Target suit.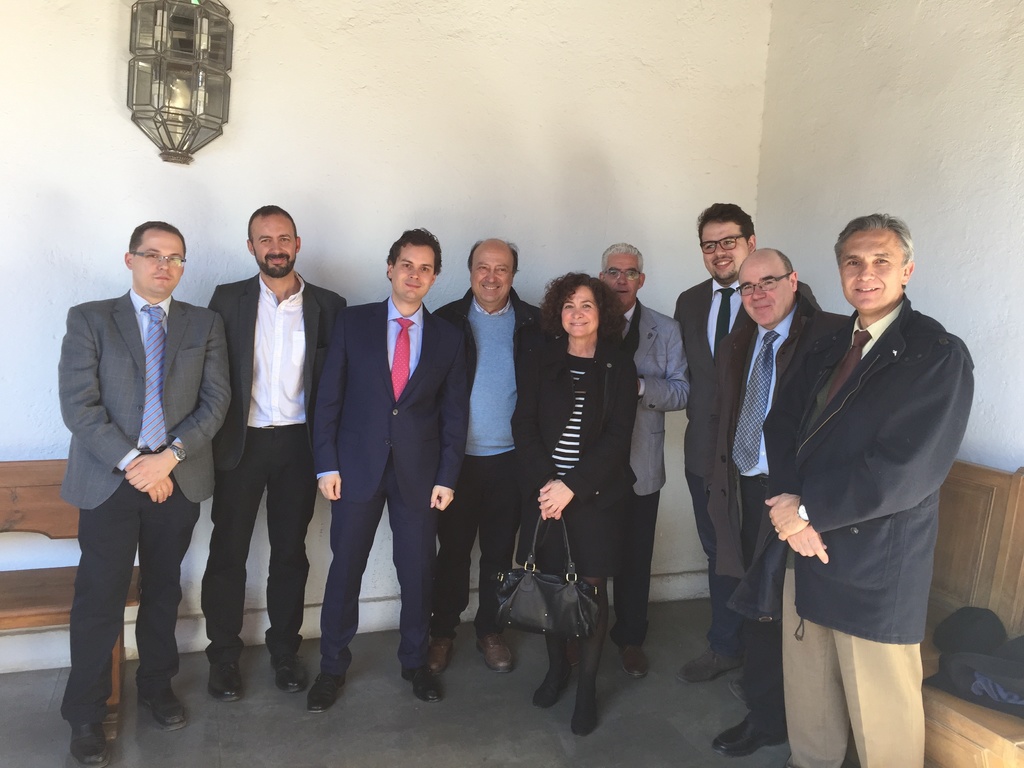
Target region: bbox=(58, 285, 235, 721).
